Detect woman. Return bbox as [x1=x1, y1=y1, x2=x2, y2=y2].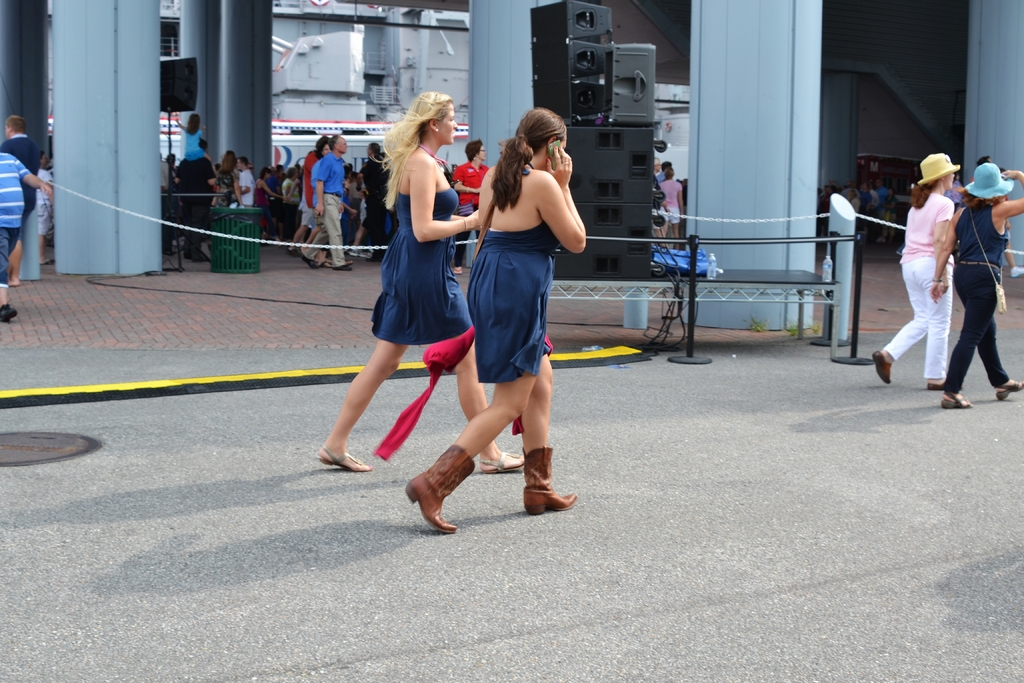
[x1=926, y1=162, x2=1023, y2=408].
